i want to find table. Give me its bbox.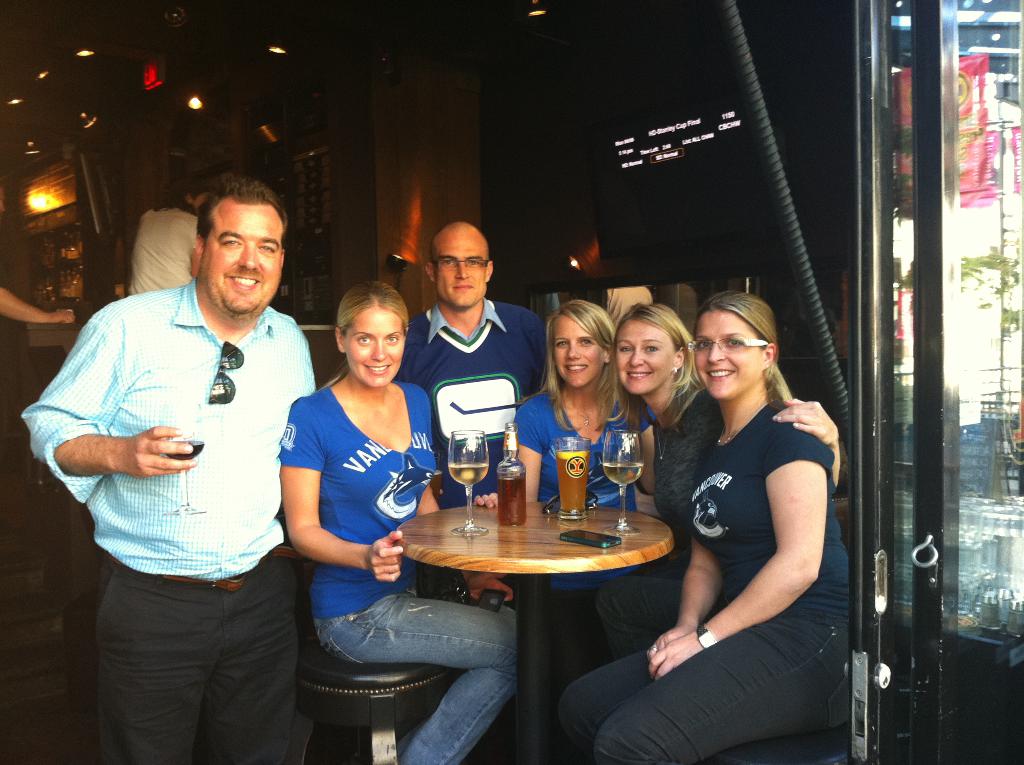
bbox(408, 501, 669, 764).
